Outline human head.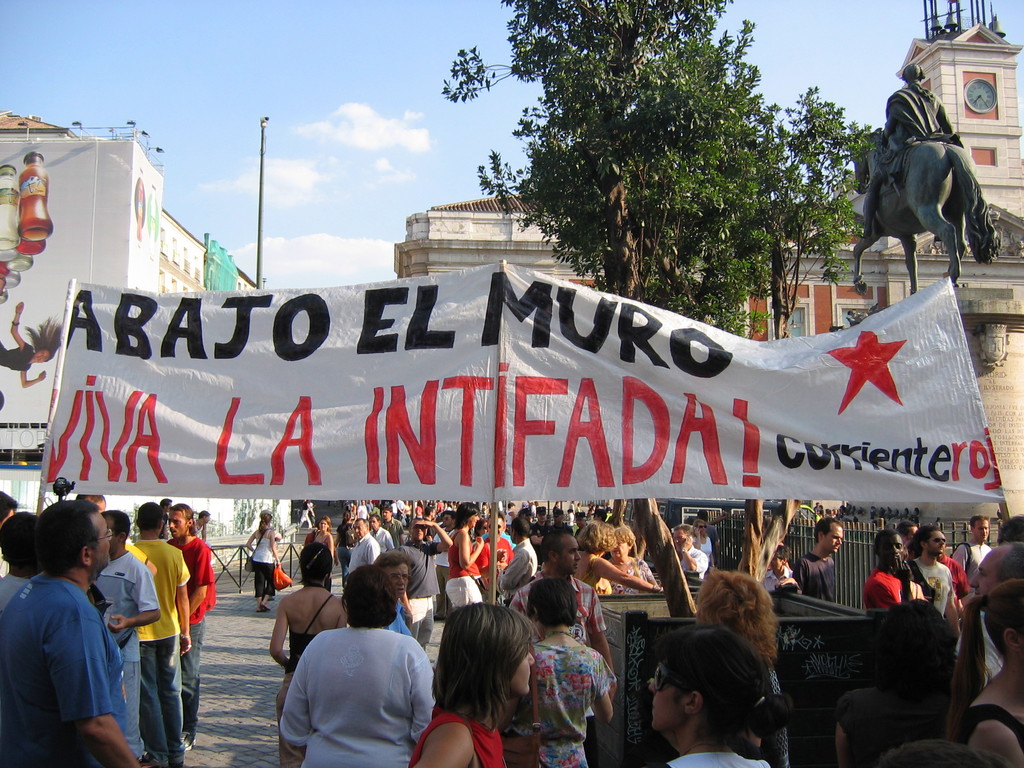
Outline: <bbox>527, 576, 578, 639</bbox>.
